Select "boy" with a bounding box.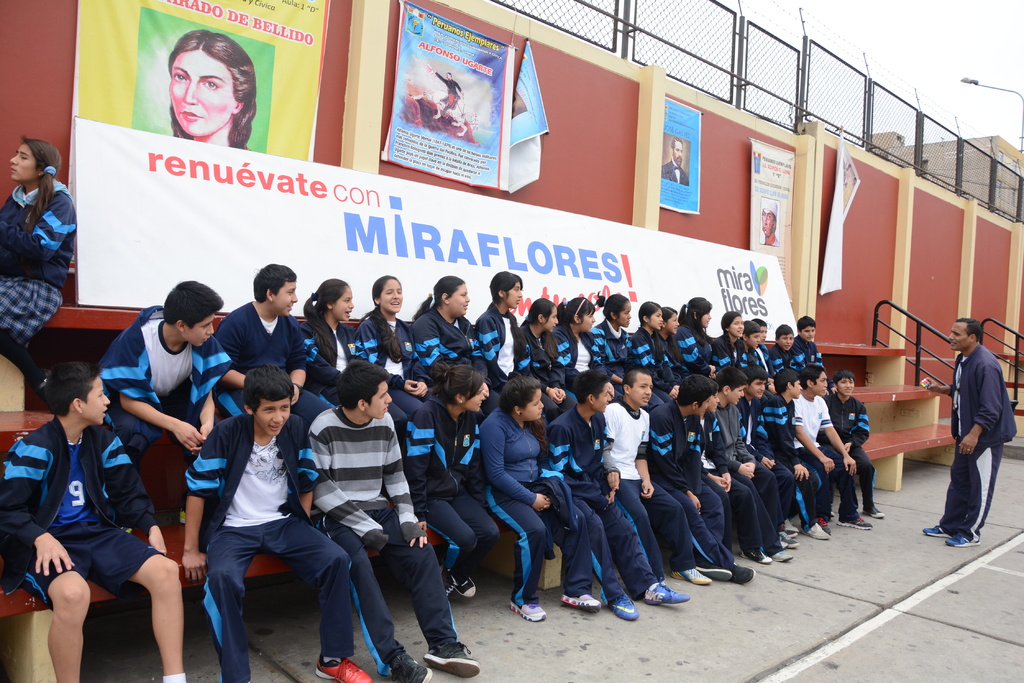
792:315:824:367.
